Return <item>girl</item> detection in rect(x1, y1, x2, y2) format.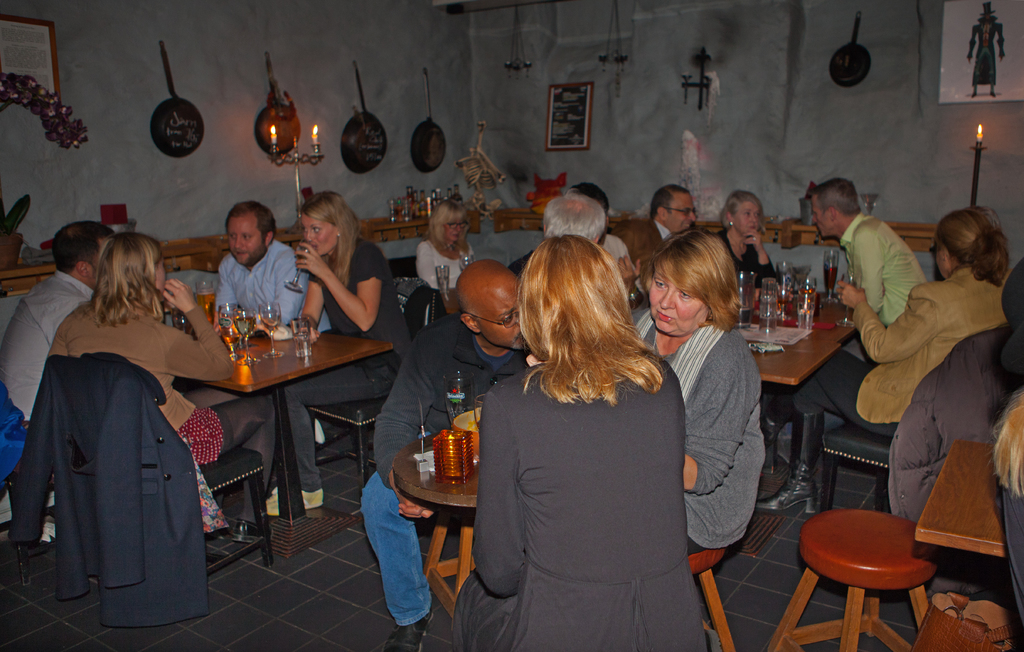
rect(722, 195, 788, 291).
